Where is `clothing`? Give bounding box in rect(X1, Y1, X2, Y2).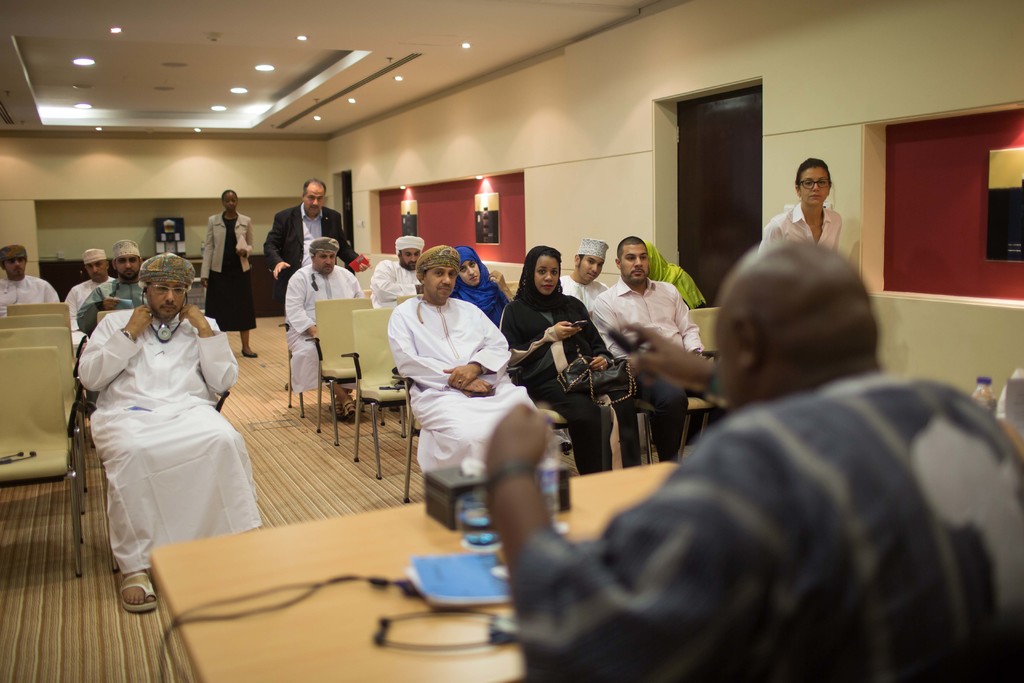
rect(392, 300, 559, 474).
